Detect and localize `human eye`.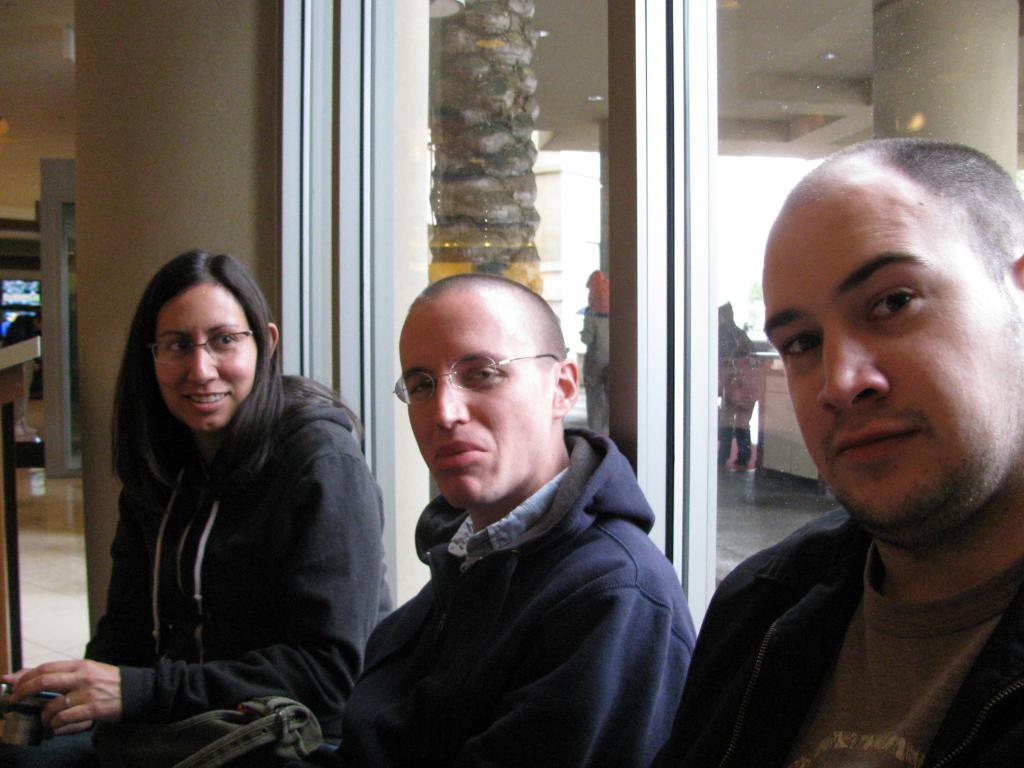
Localized at bbox=[863, 278, 932, 330].
